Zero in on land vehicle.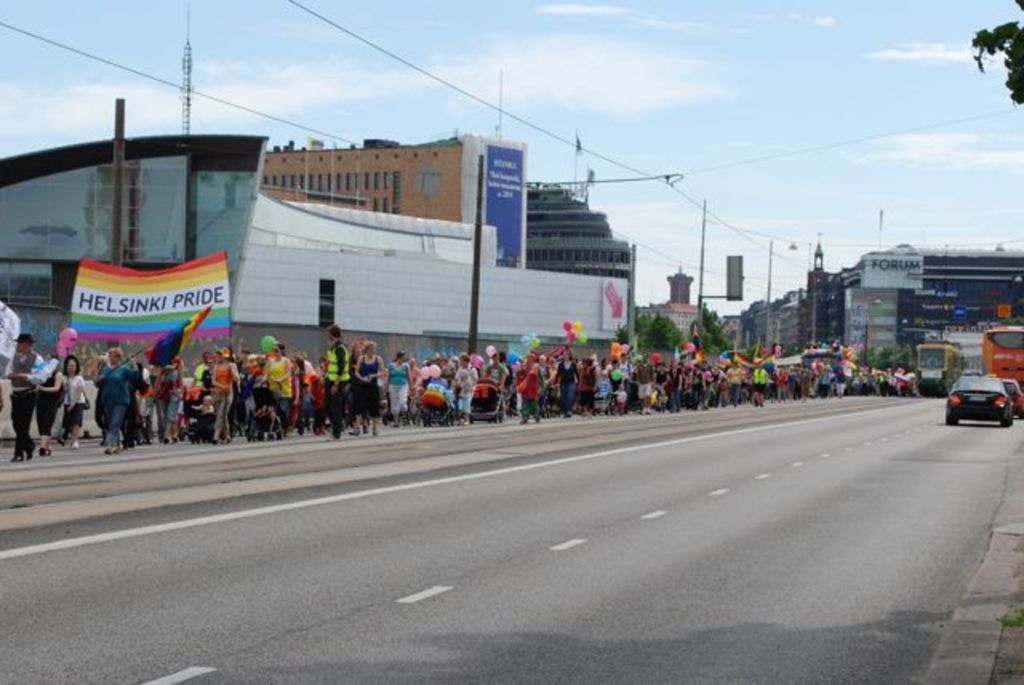
Zeroed in: x1=989 y1=326 x2=1022 y2=381.
